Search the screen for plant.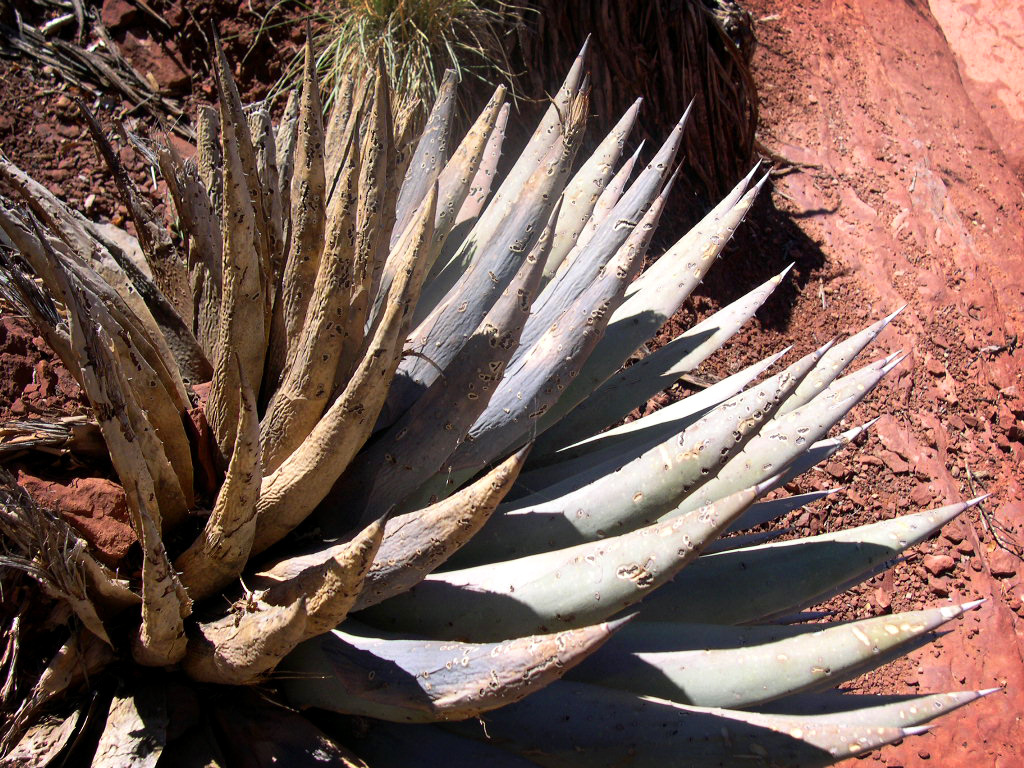
Found at box=[0, 8, 1002, 767].
